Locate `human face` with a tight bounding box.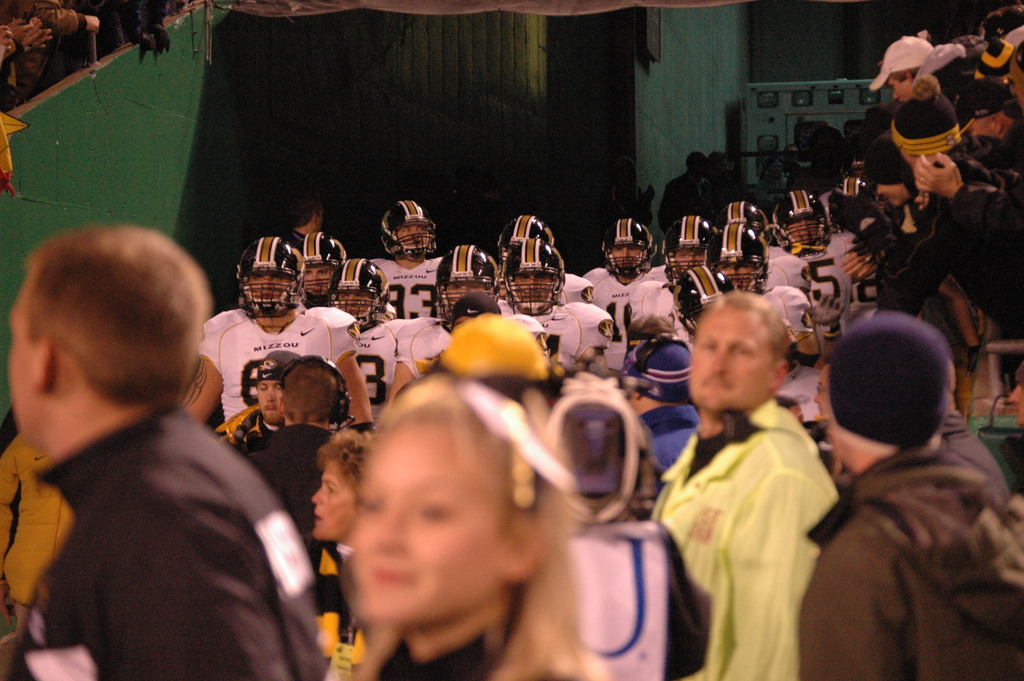
[x1=691, y1=308, x2=774, y2=406].
